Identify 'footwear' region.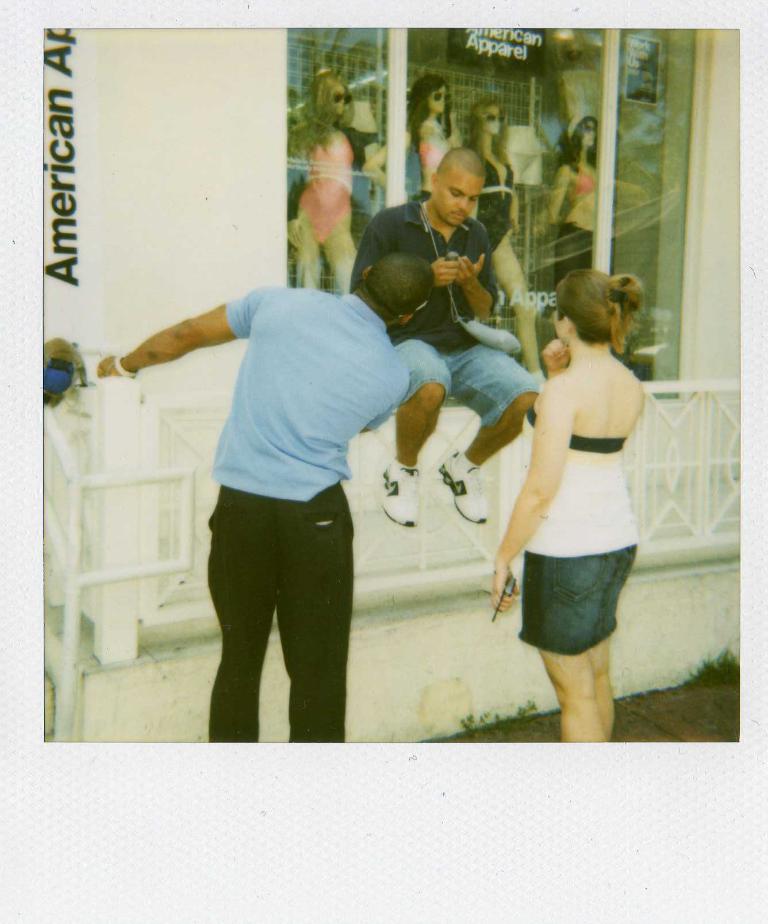
Region: Rect(382, 456, 415, 525).
